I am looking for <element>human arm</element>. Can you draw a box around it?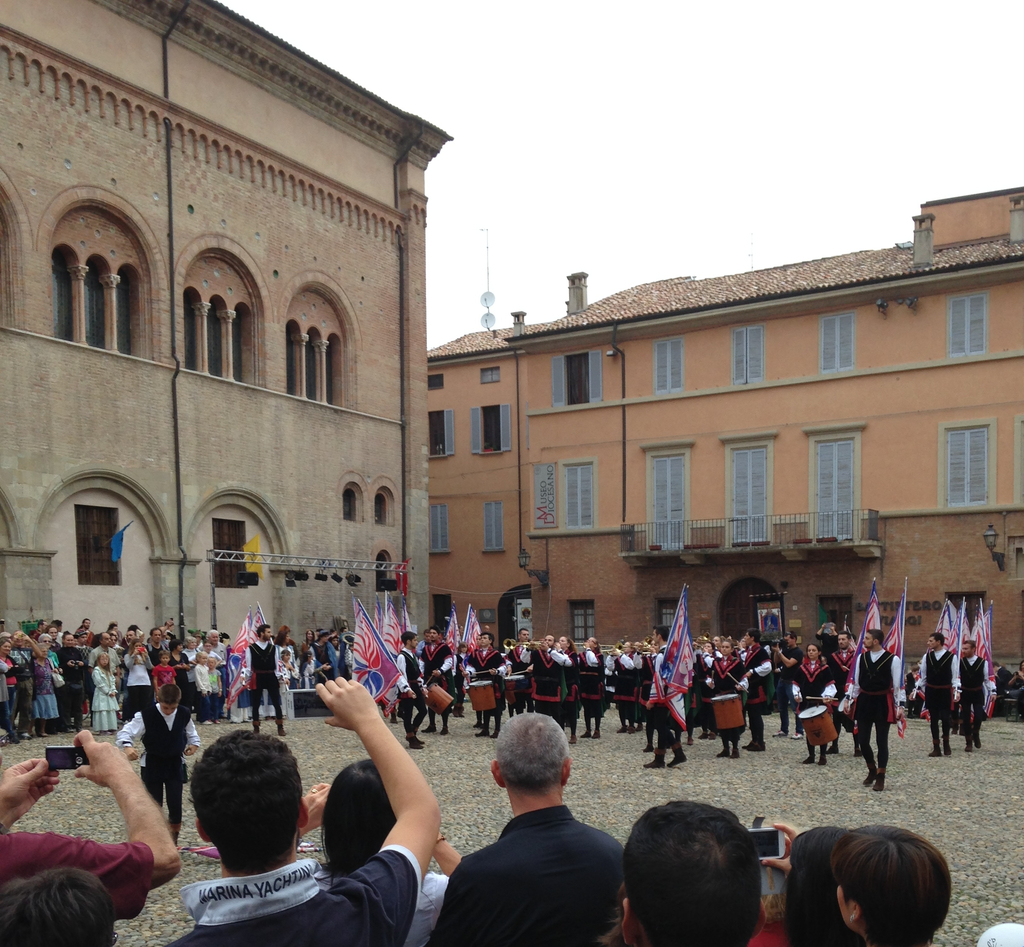
Sure, the bounding box is bbox(88, 649, 94, 674).
